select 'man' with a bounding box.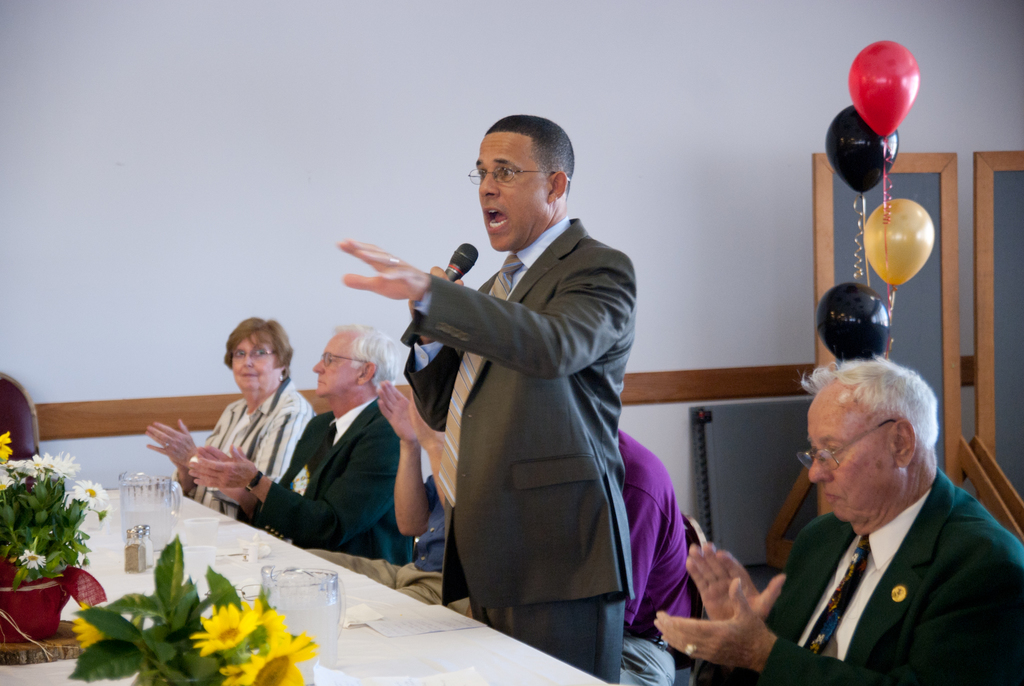
(342,111,637,685).
